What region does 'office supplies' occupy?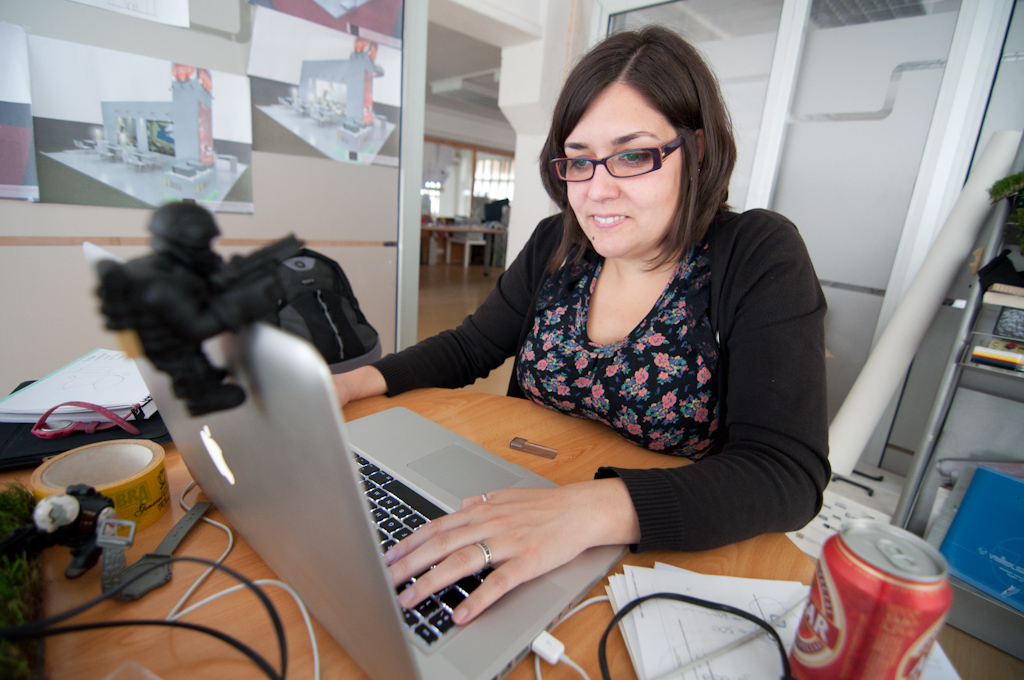
detection(260, 42, 391, 166).
